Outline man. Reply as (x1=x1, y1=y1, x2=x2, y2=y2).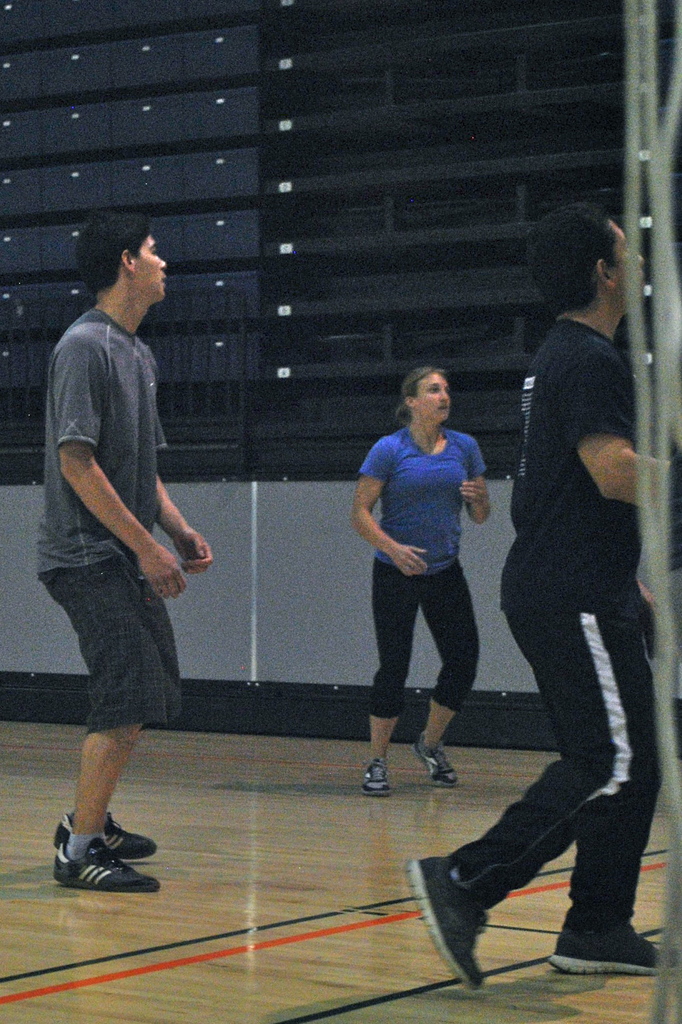
(x1=30, y1=214, x2=216, y2=893).
